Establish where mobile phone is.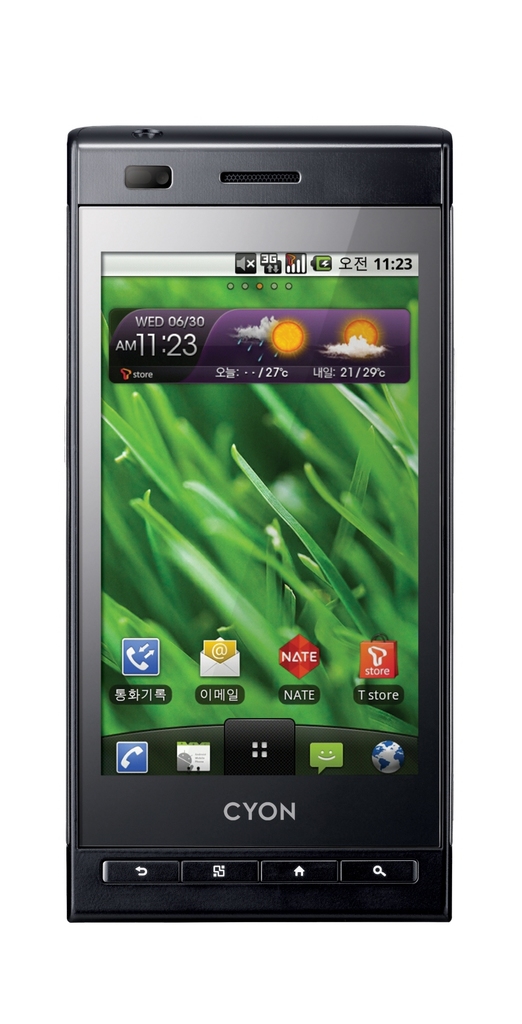
Established at rect(63, 131, 472, 909).
